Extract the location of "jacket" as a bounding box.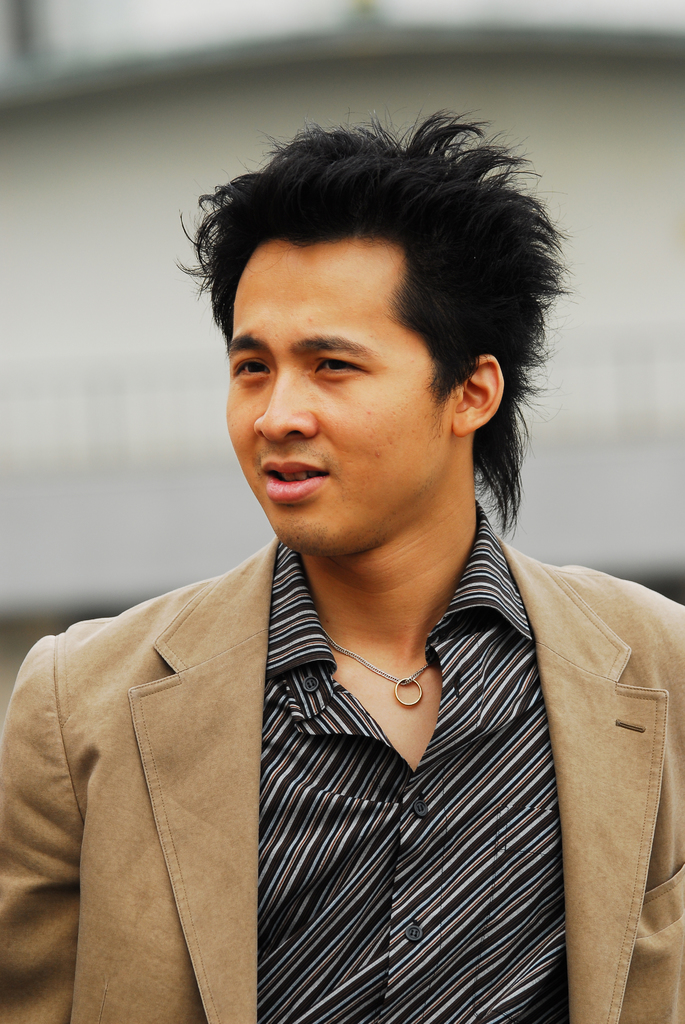
0/554/684/1023.
